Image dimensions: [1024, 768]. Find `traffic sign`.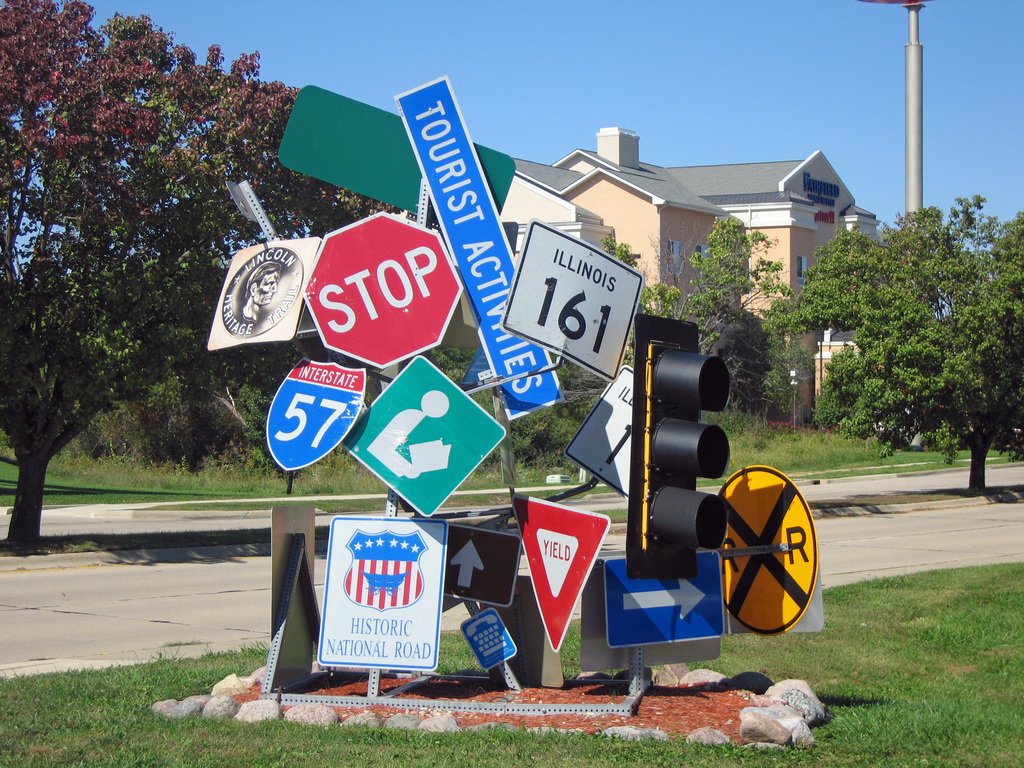
crop(390, 78, 557, 429).
